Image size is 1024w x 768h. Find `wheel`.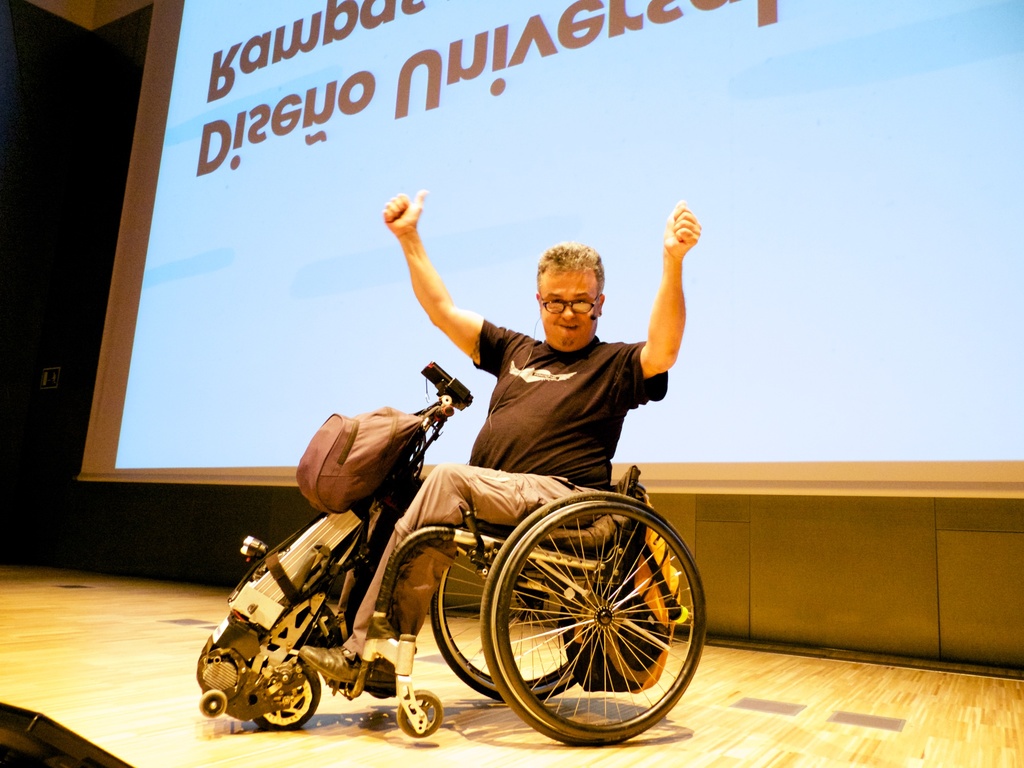
428:549:577:705.
